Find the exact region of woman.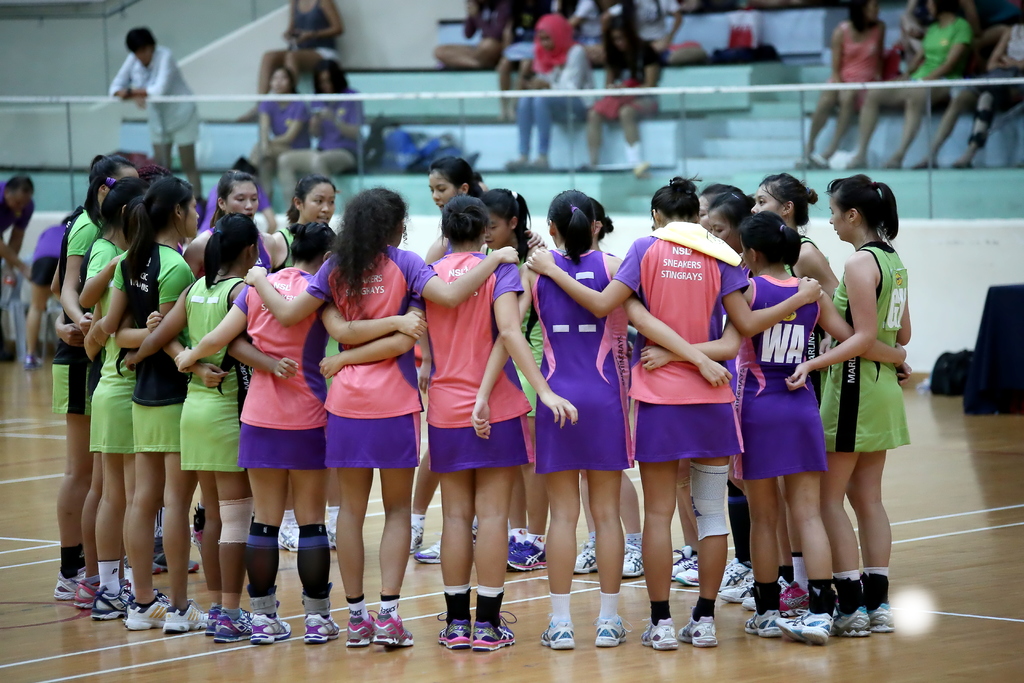
Exact region: <region>124, 215, 301, 639</region>.
